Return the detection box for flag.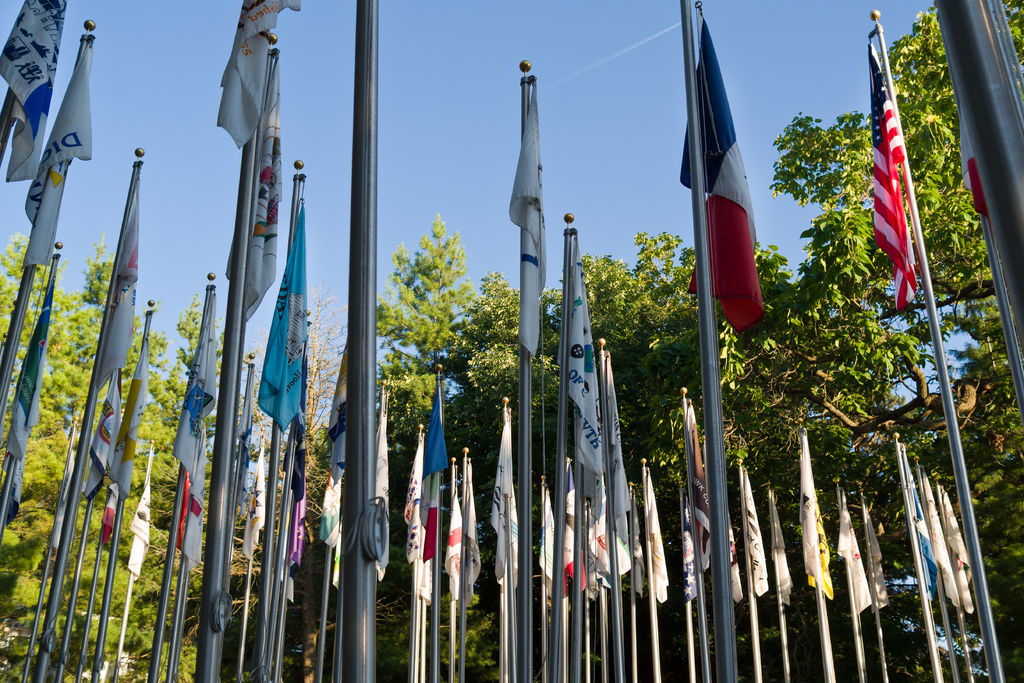
box(16, 45, 95, 263).
